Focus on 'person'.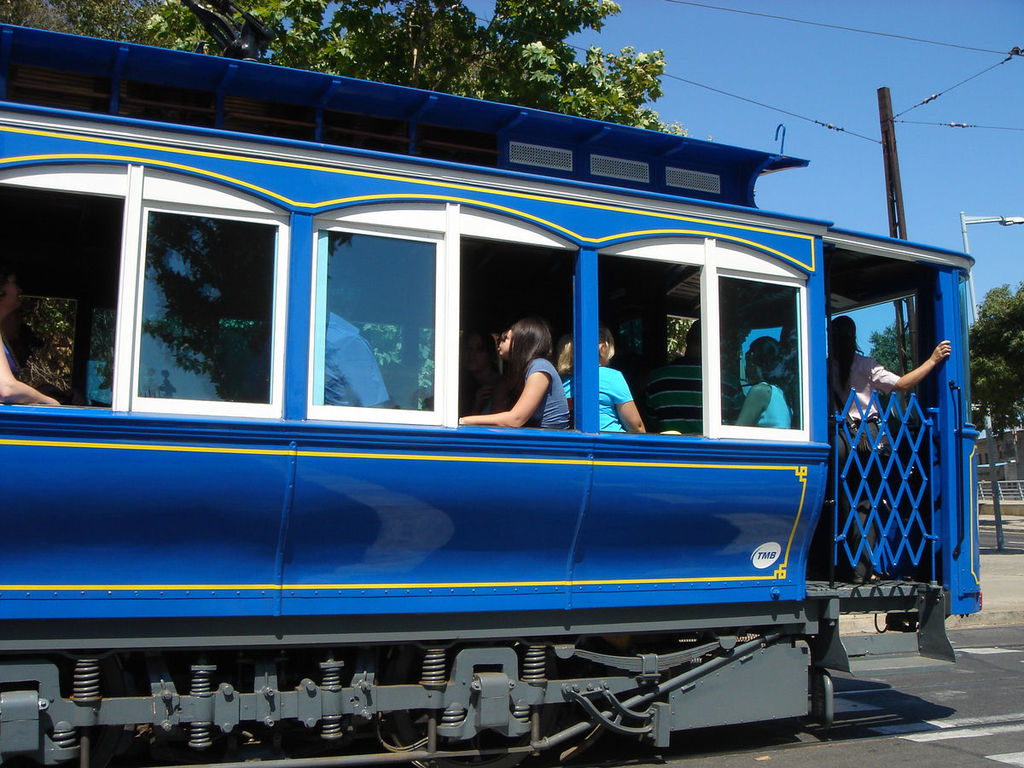
Focused at [730, 340, 798, 430].
